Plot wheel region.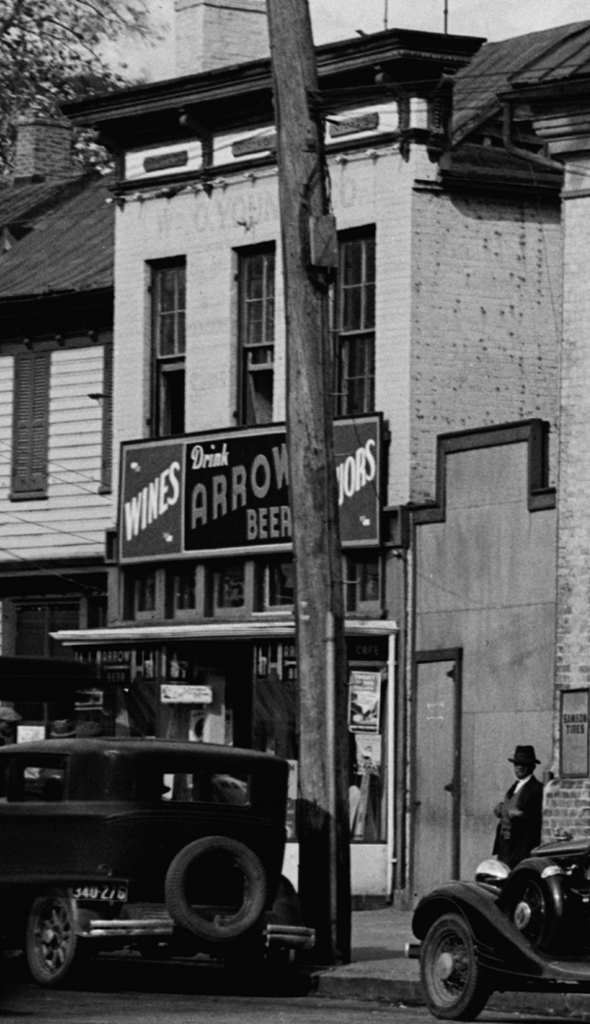
Plotted at select_region(25, 896, 85, 989).
